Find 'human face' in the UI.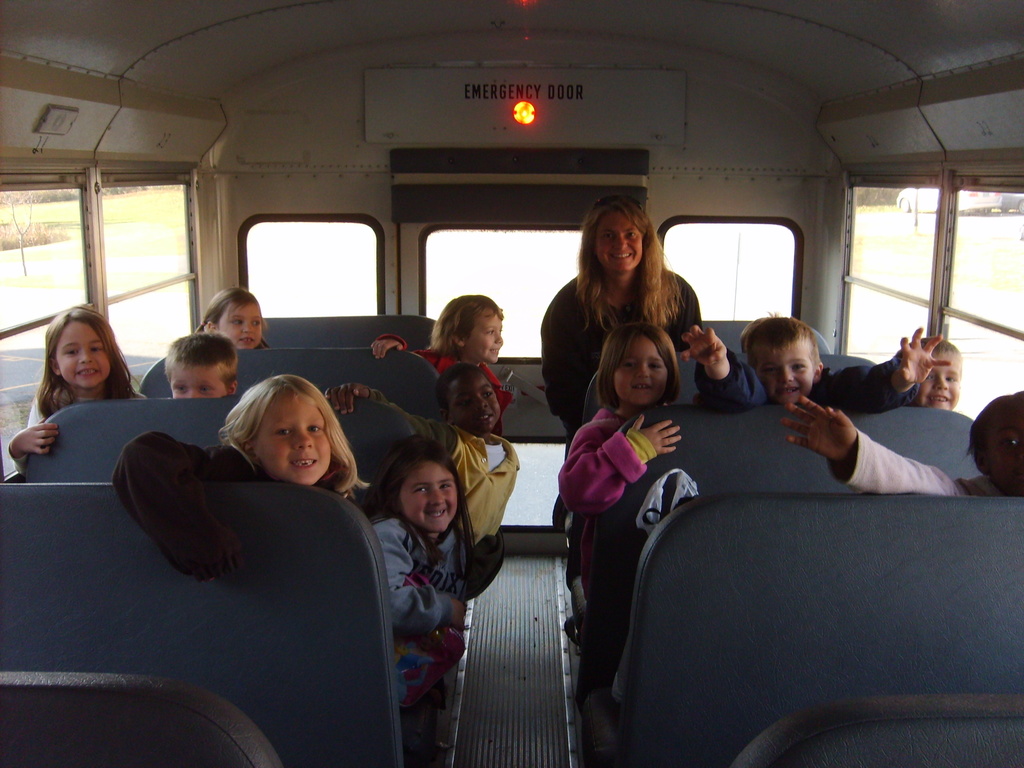
UI element at (597,209,642,275).
